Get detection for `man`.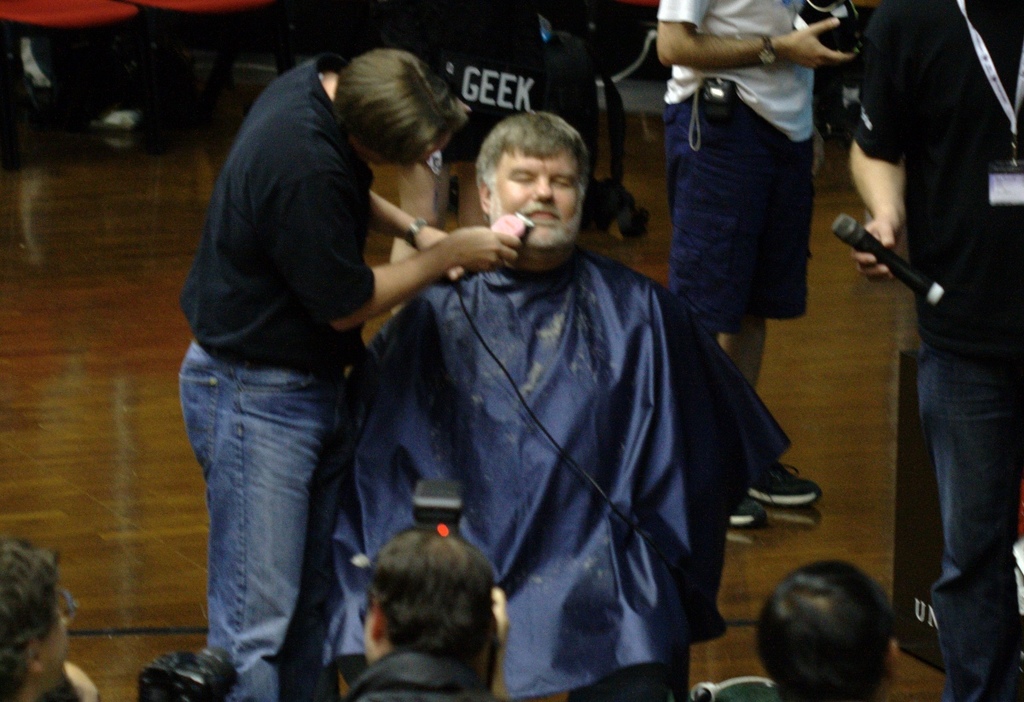
Detection: x1=177, y1=47, x2=469, y2=701.
